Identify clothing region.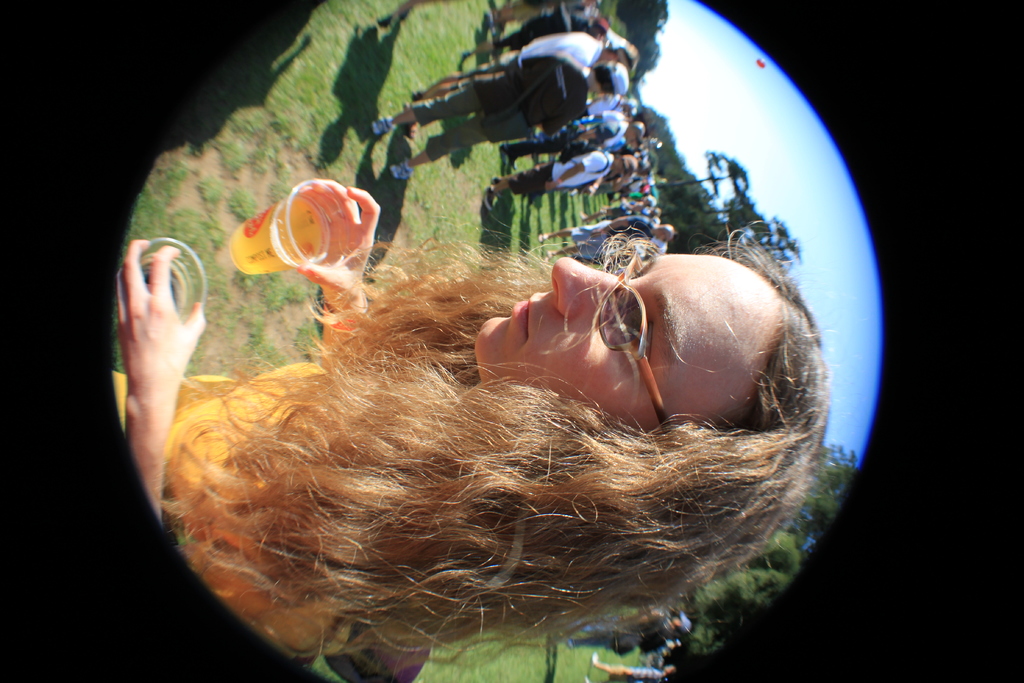
Region: left=565, top=214, right=656, bottom=259.
